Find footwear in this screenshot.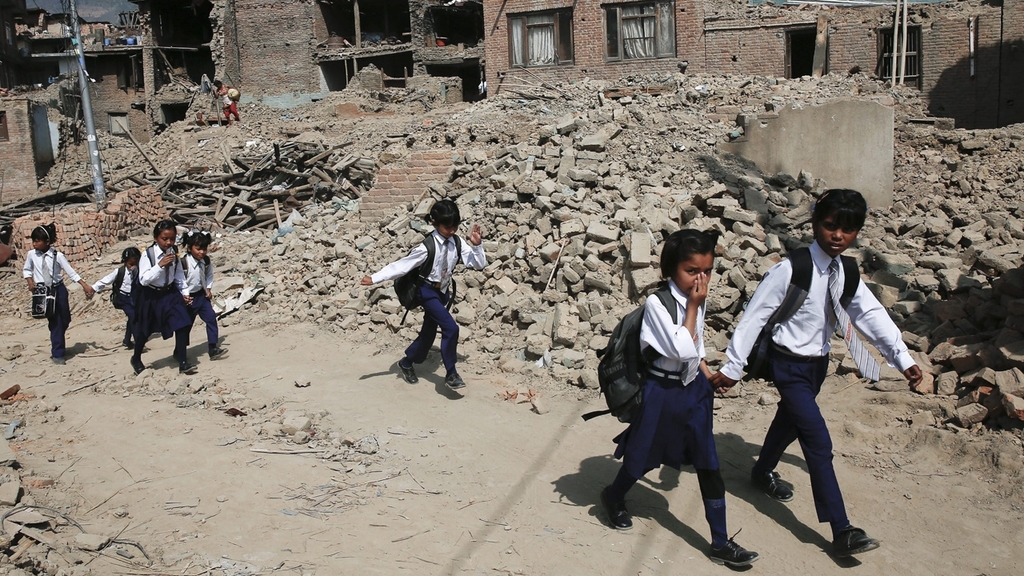
The bounding box for footwear is [209,349,227,358].
